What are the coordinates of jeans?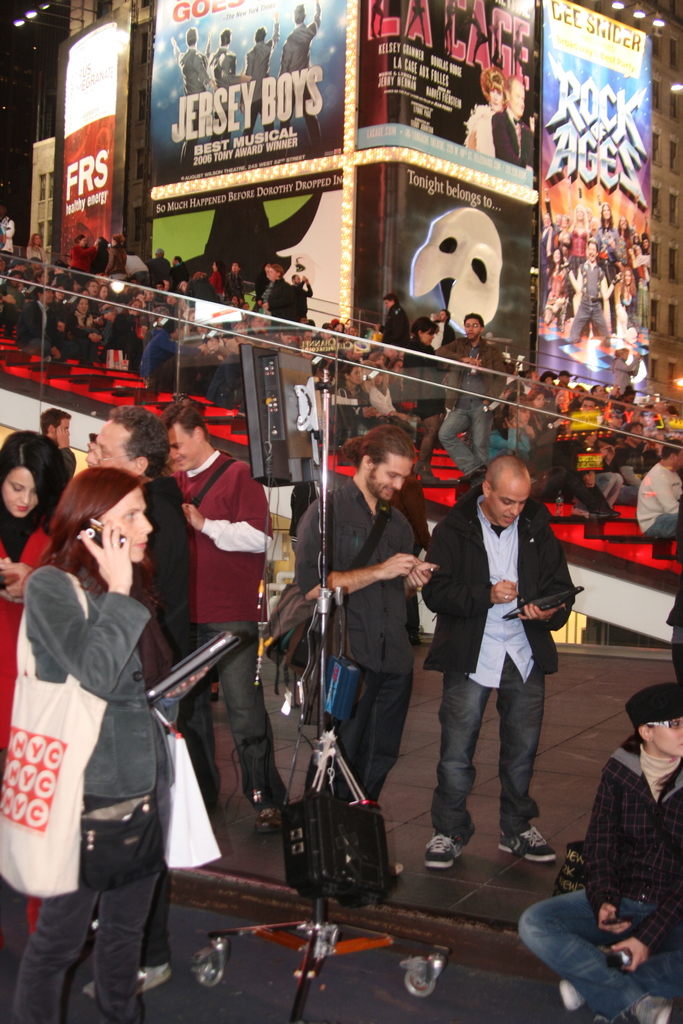
(x1=15, y1=802, x2=161, y2=1017).
